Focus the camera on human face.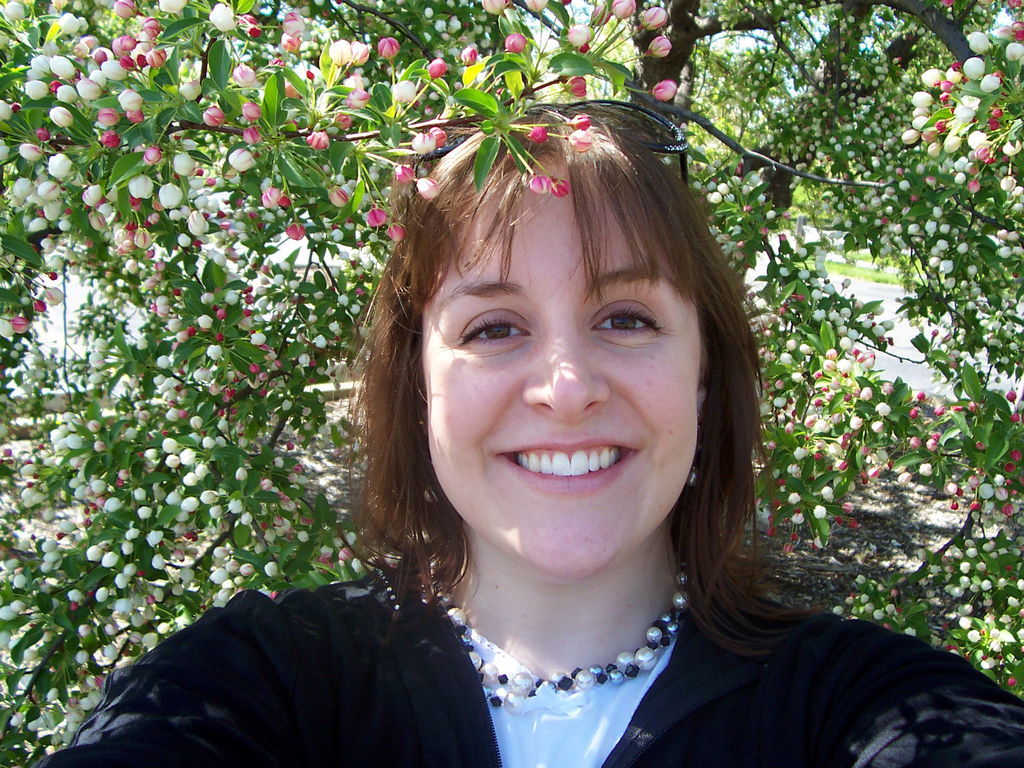
Focus region: <bbox>420, 152, 701, 573</bbox>.
